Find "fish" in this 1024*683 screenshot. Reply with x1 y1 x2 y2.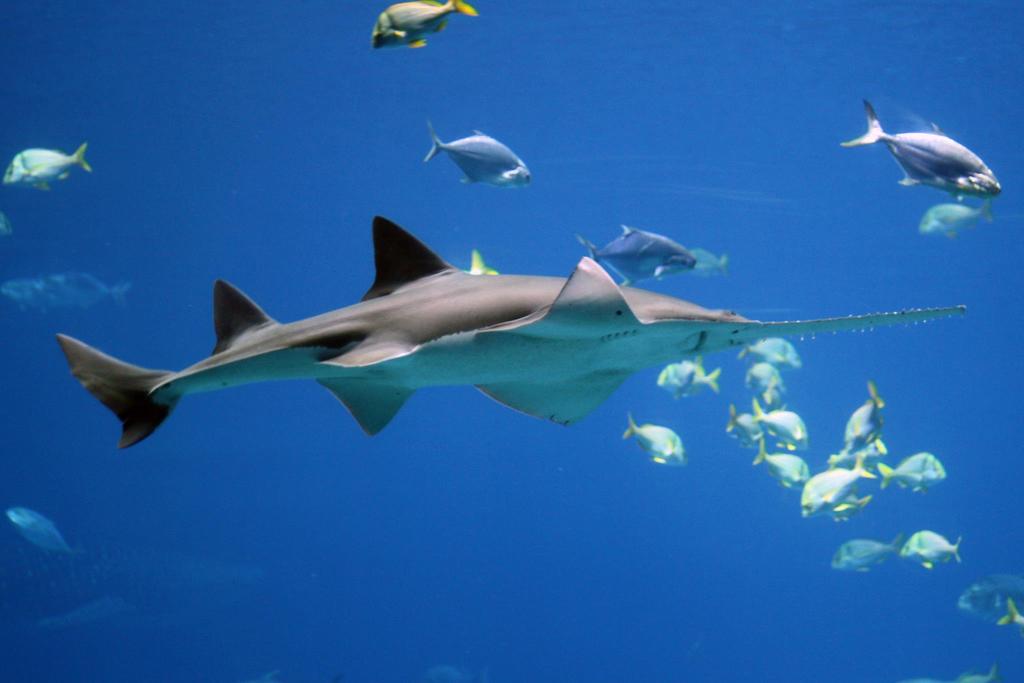
831 532 897 571.
